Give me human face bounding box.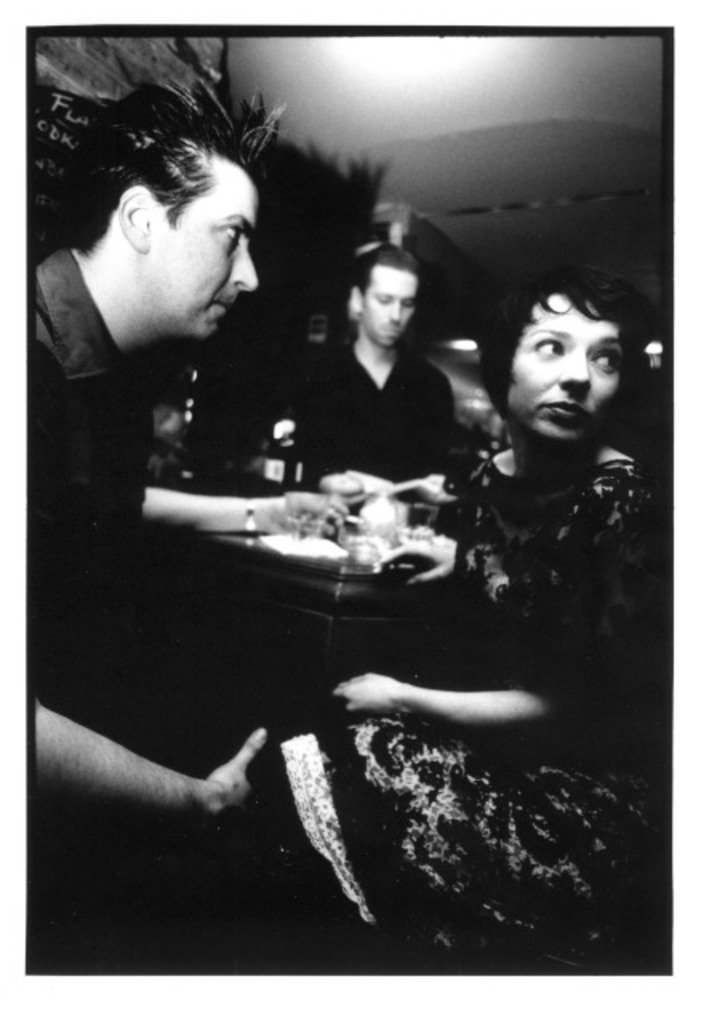
<box>354,267,419,344</box>.
